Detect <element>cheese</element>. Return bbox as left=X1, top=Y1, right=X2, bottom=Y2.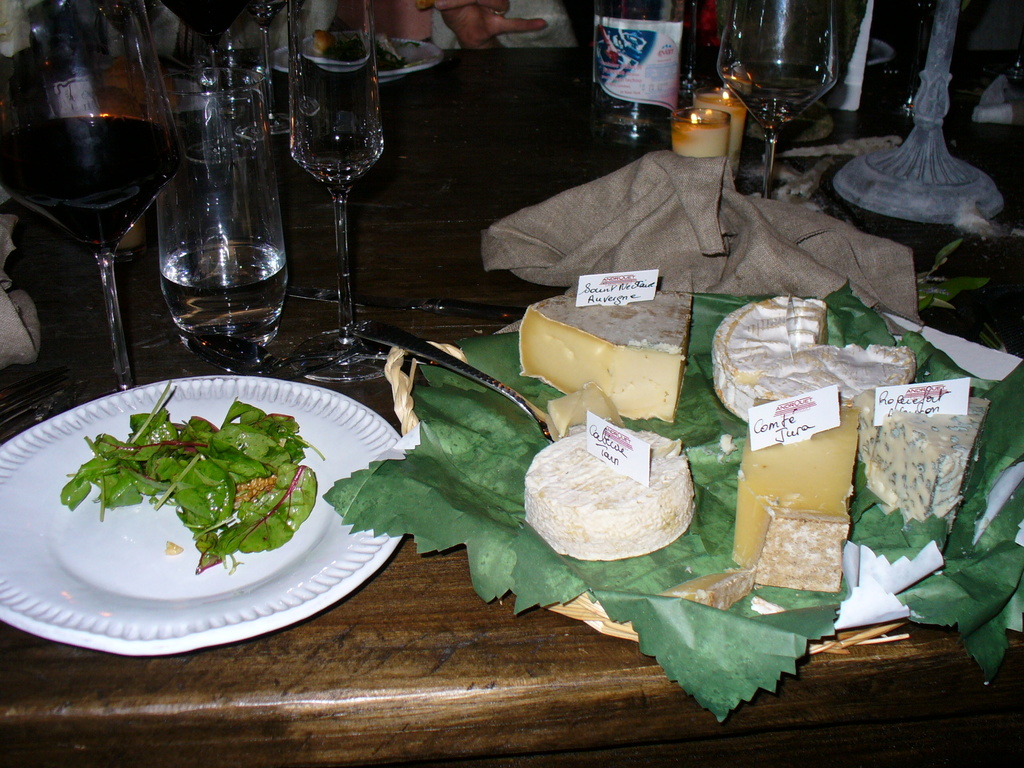
left=517, top=289, right=694, bottom=423.
